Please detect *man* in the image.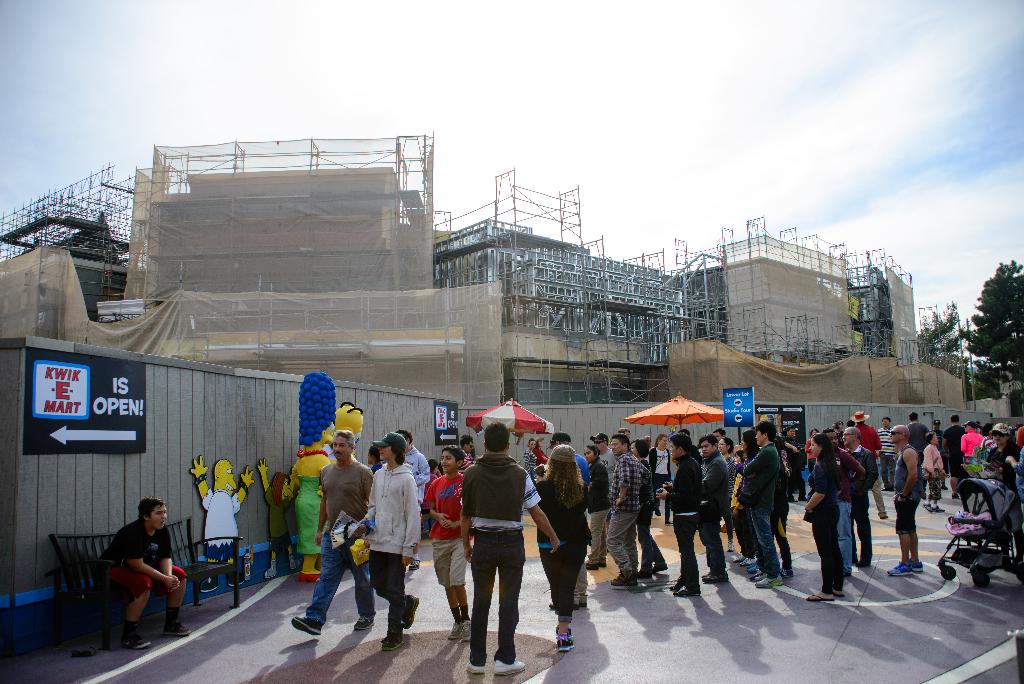
bbox=[460, 436, 474, 475].
